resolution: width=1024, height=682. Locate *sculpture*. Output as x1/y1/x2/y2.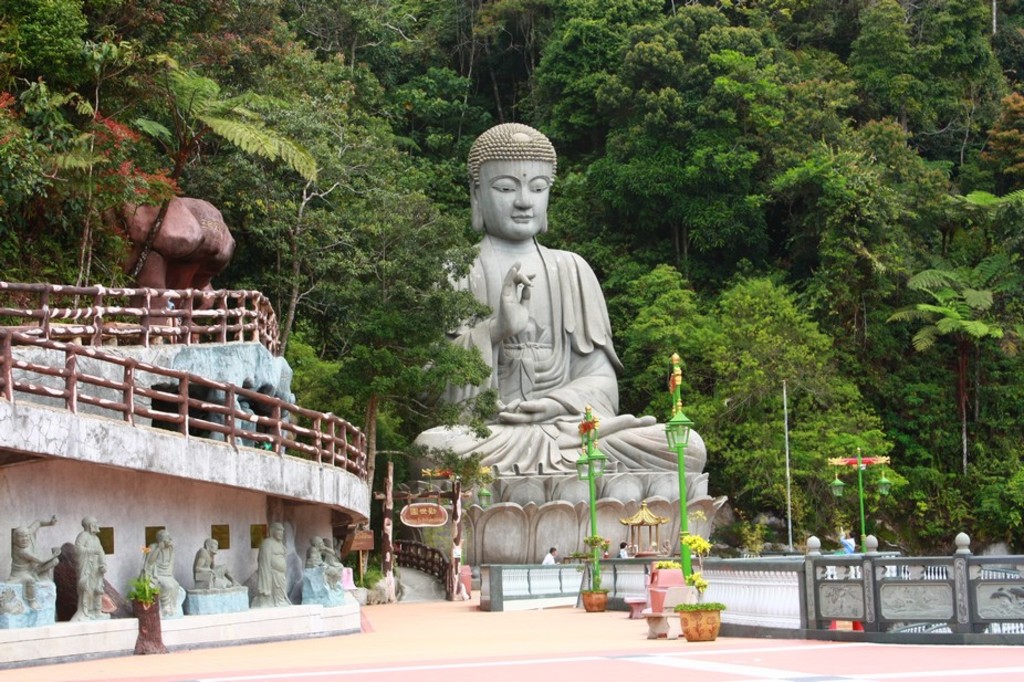
310/536/342/581.
